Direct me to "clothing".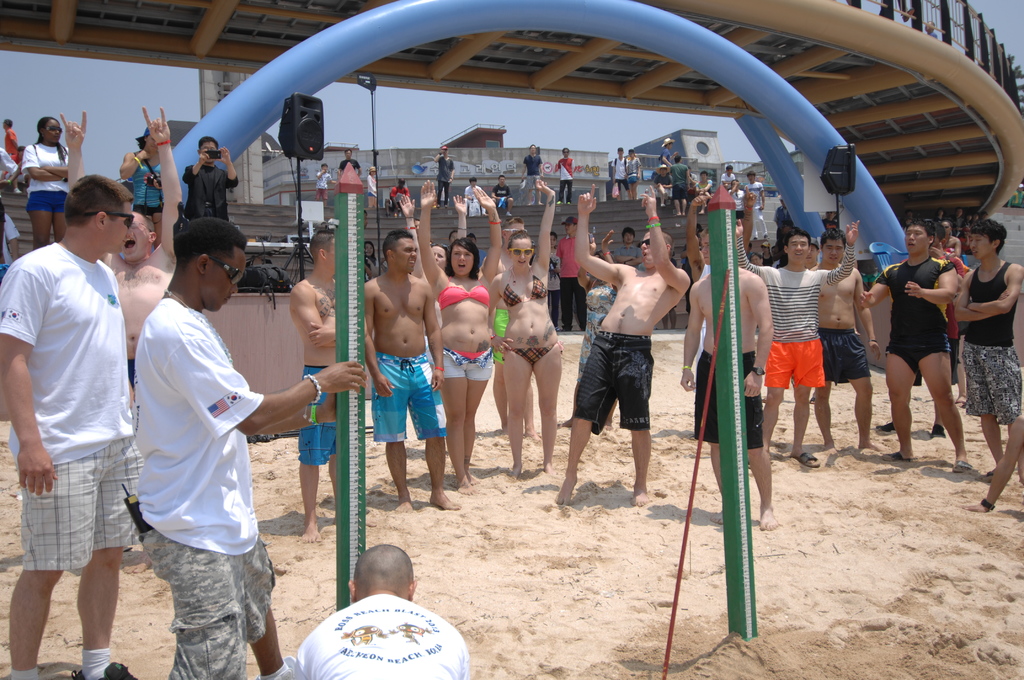
Direction: locate(700, 347, 778, 447).
